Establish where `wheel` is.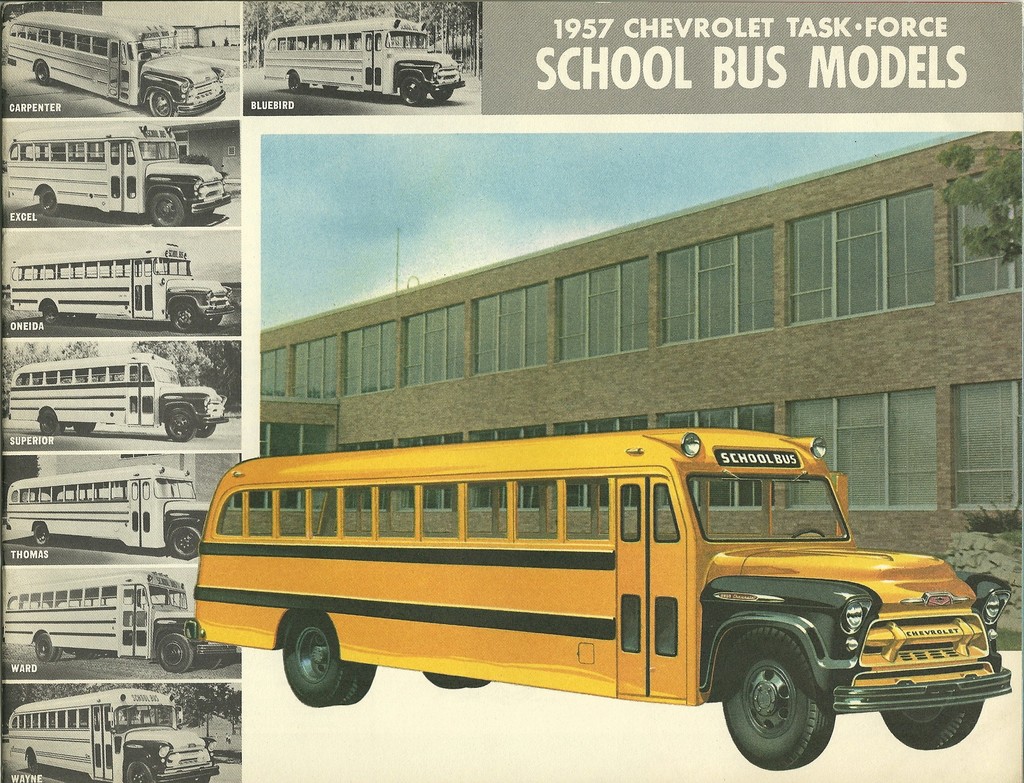
Established at box=[789, 526, 826, 538].
